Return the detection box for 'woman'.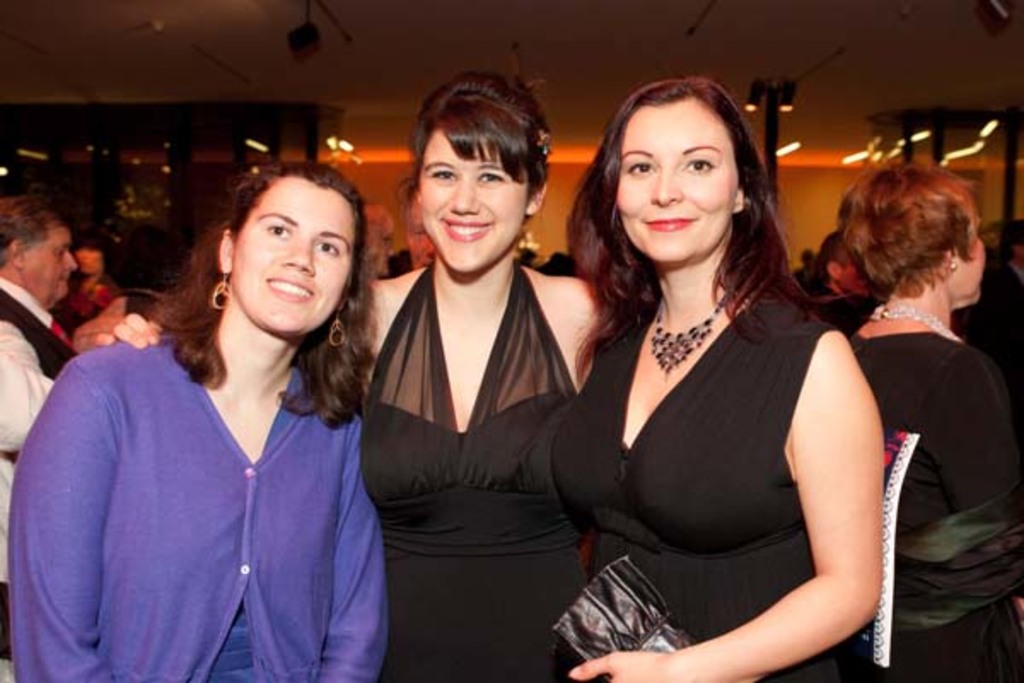
detection(852, 169, 1022, 642).
